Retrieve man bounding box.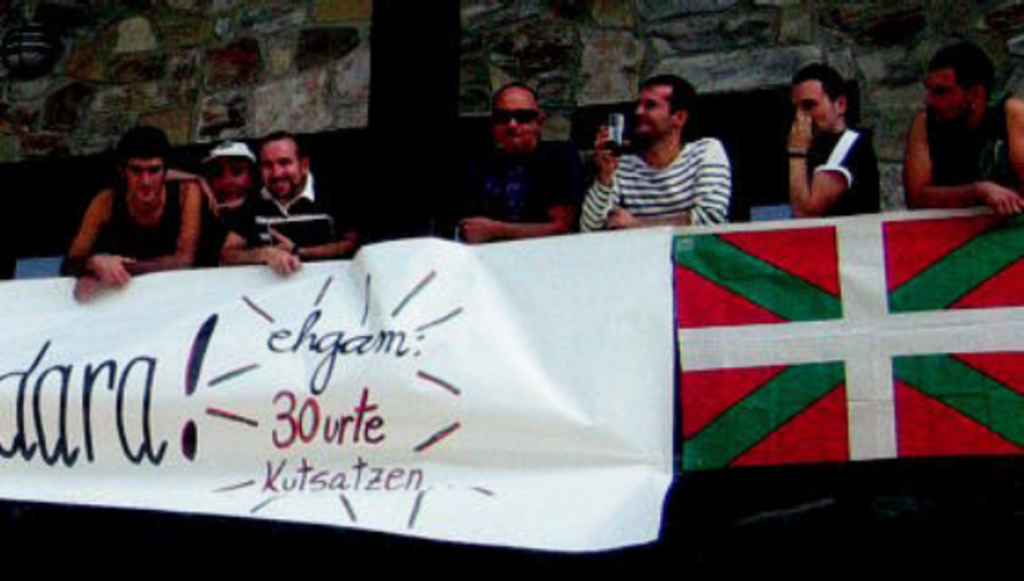
Bounding box: [x1=898, y1=42, x2=1022, y2=221].
